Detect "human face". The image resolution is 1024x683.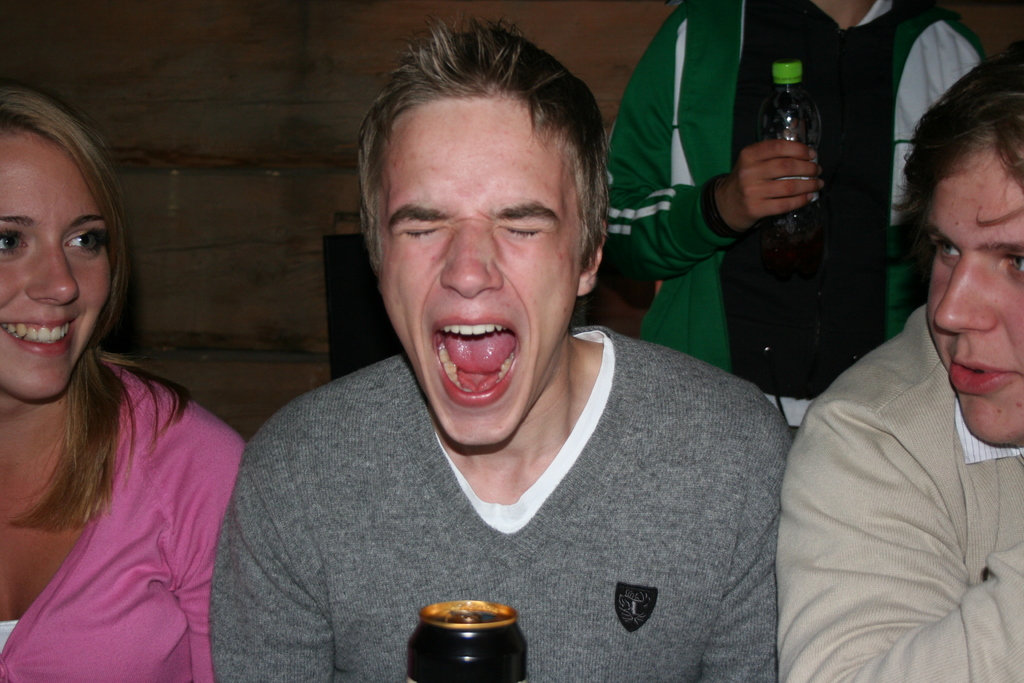
x1=0, y1=135, x2=111, y2=398.
